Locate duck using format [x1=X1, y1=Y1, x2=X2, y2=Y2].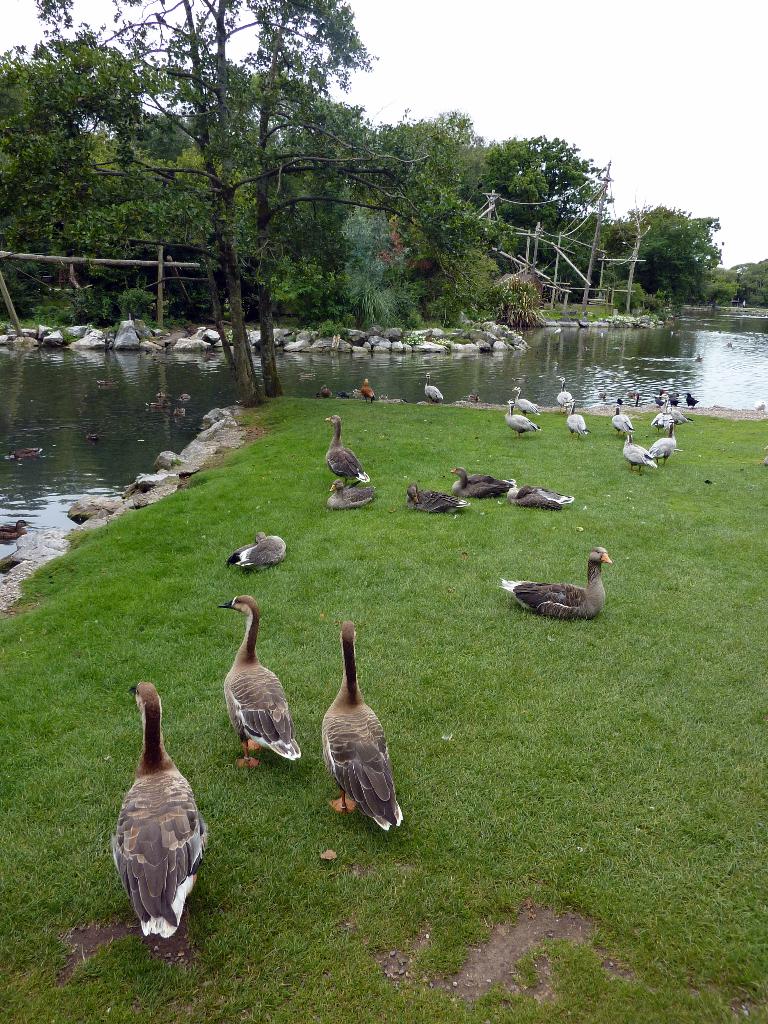
[x1=513, y1=483, x2=572, y2=511].
